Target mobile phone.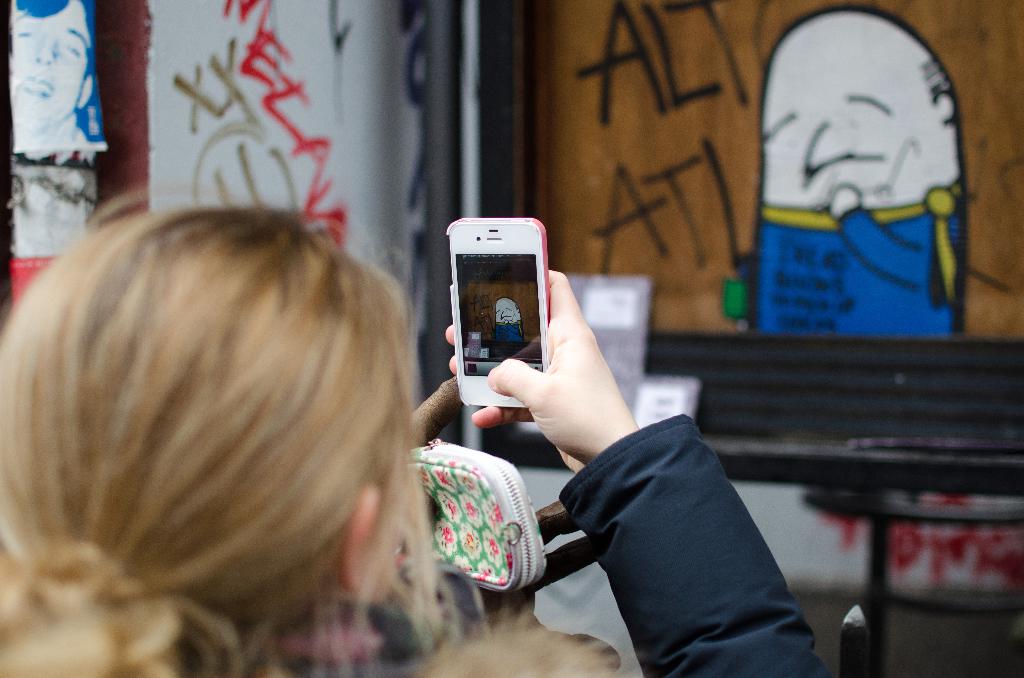
Target region: bbox=[429, 209, 548, 414].
